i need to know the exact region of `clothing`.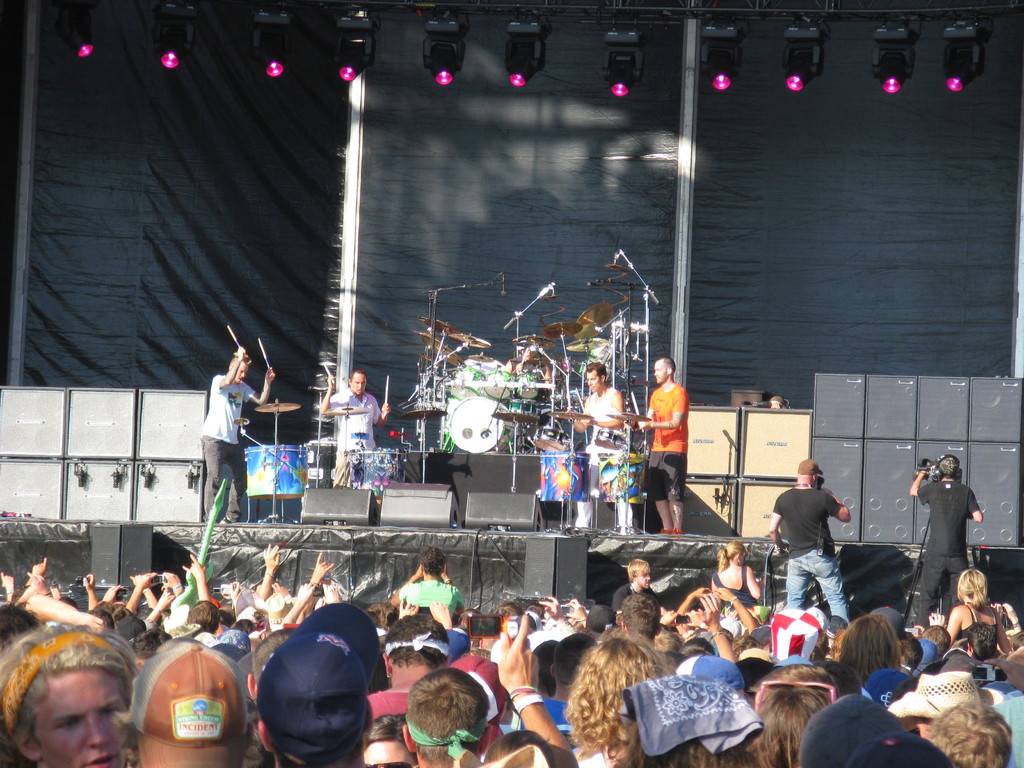
Region: [left=367, top=688, right=415, bottom=723].
